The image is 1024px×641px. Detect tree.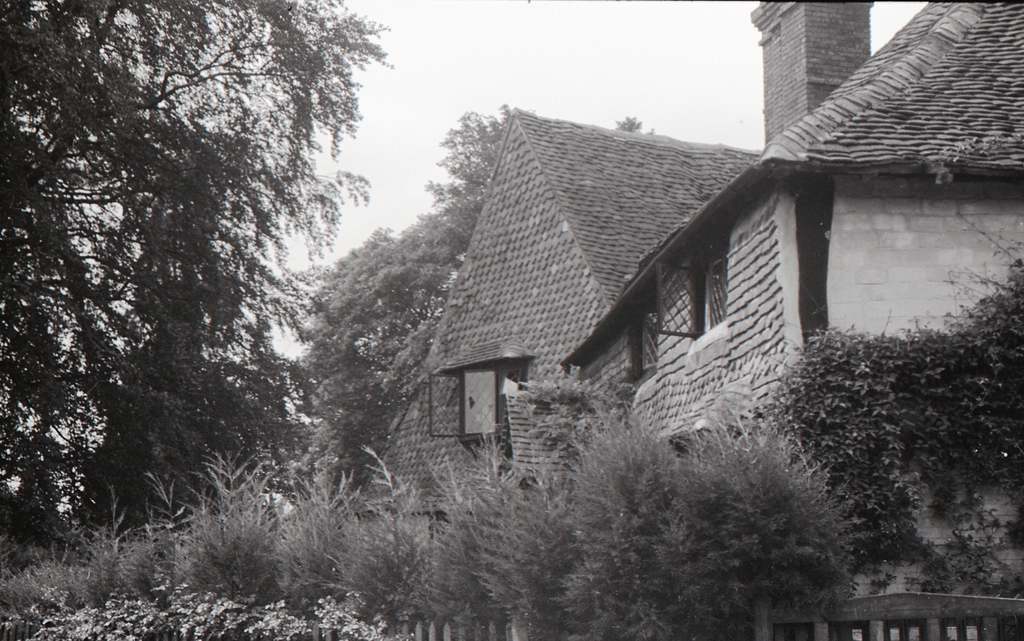
Detection: [left=0, top=0, right=397, bottom=548].
